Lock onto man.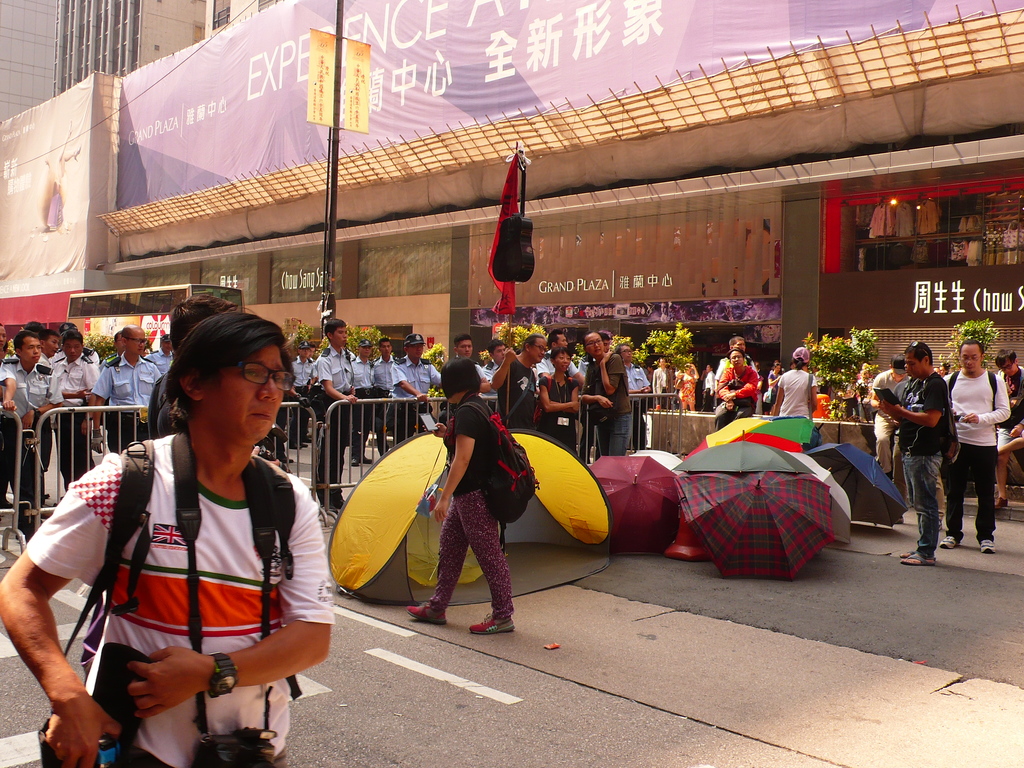
Locked: 483,339,505,381.
